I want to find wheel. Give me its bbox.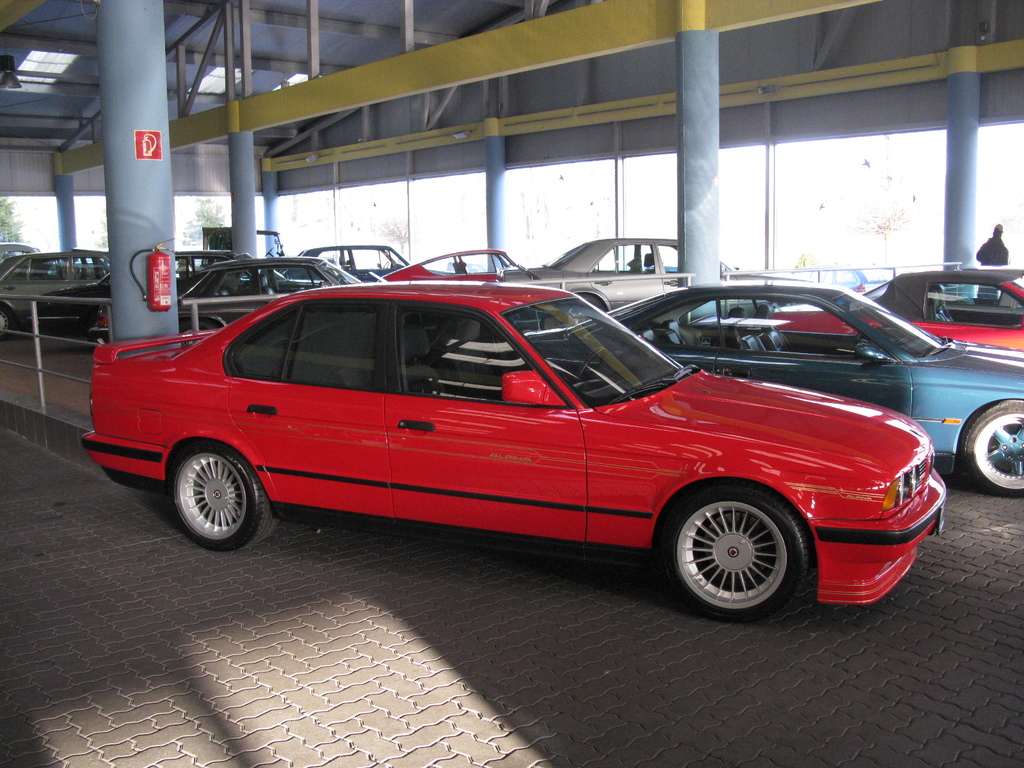
(573, 347, 605, 383).
